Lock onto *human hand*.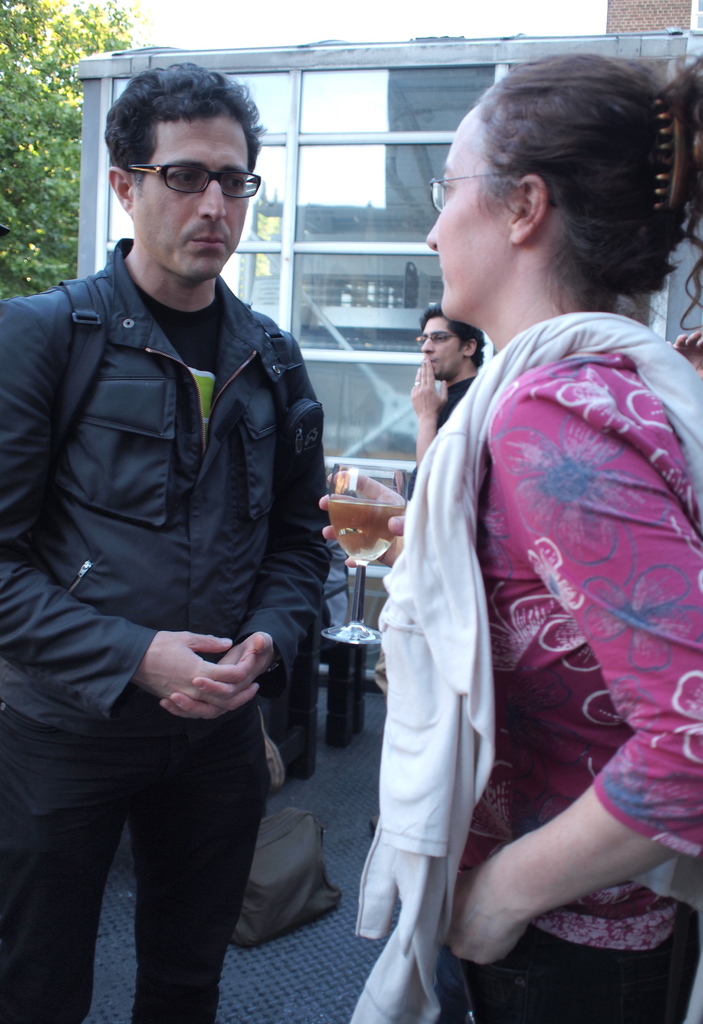
Locked: (left=316, top=468, right=412, bottom=570).
